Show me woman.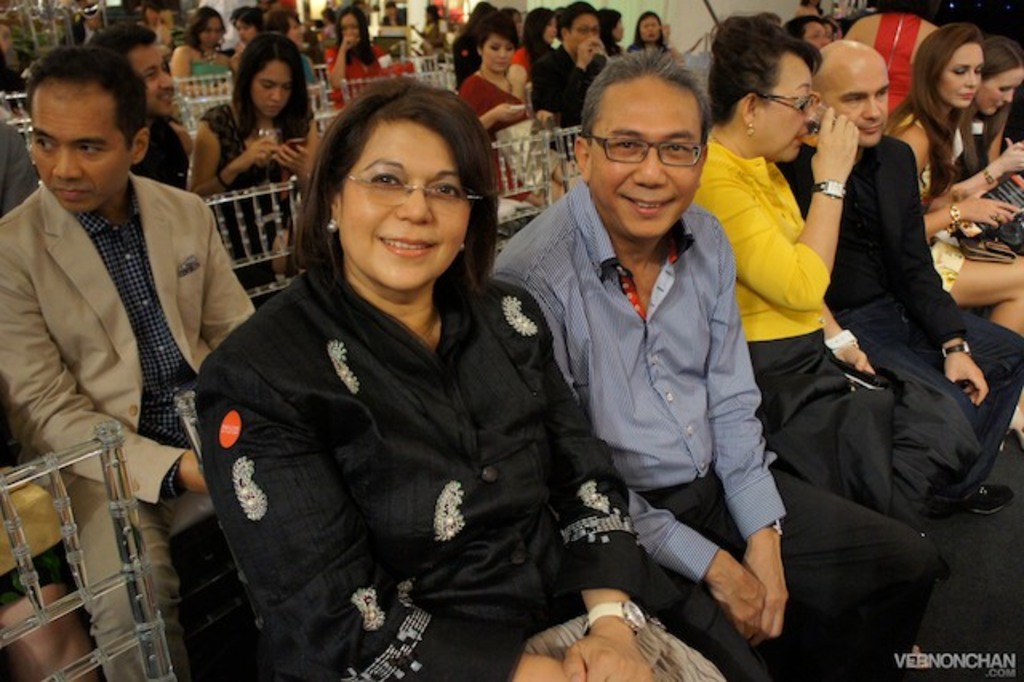
woman is here: {"left": 880, "top": 14, "right": 1022, "bottom": 427}.
